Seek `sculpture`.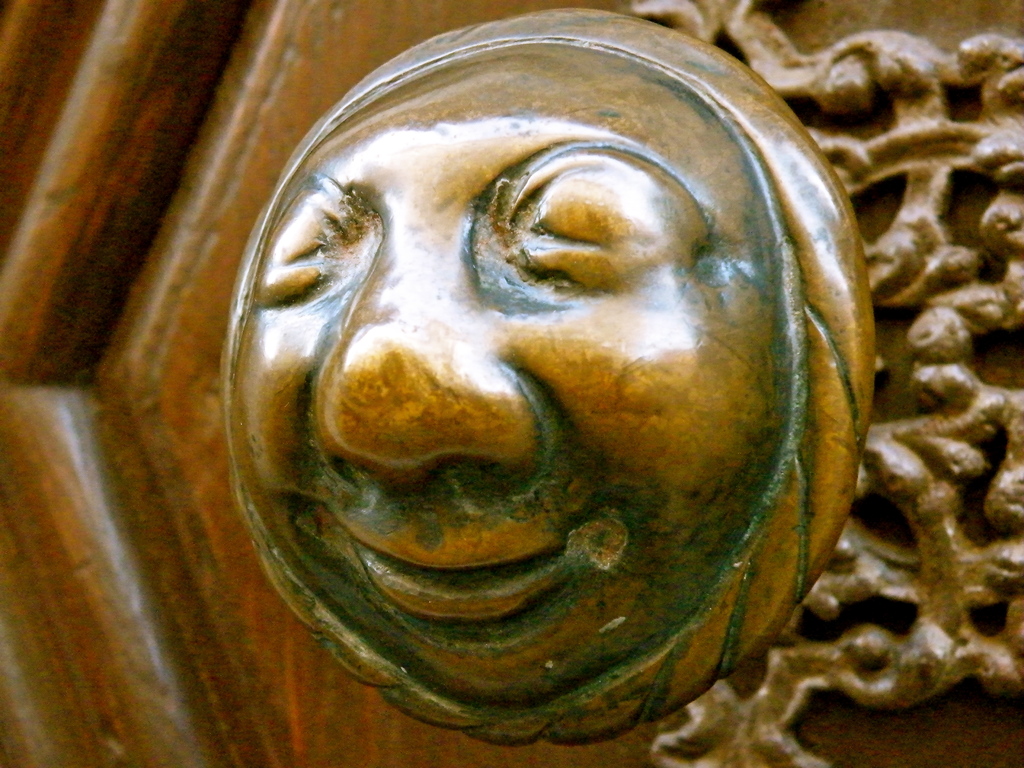
[228, 8, 868, 743].
